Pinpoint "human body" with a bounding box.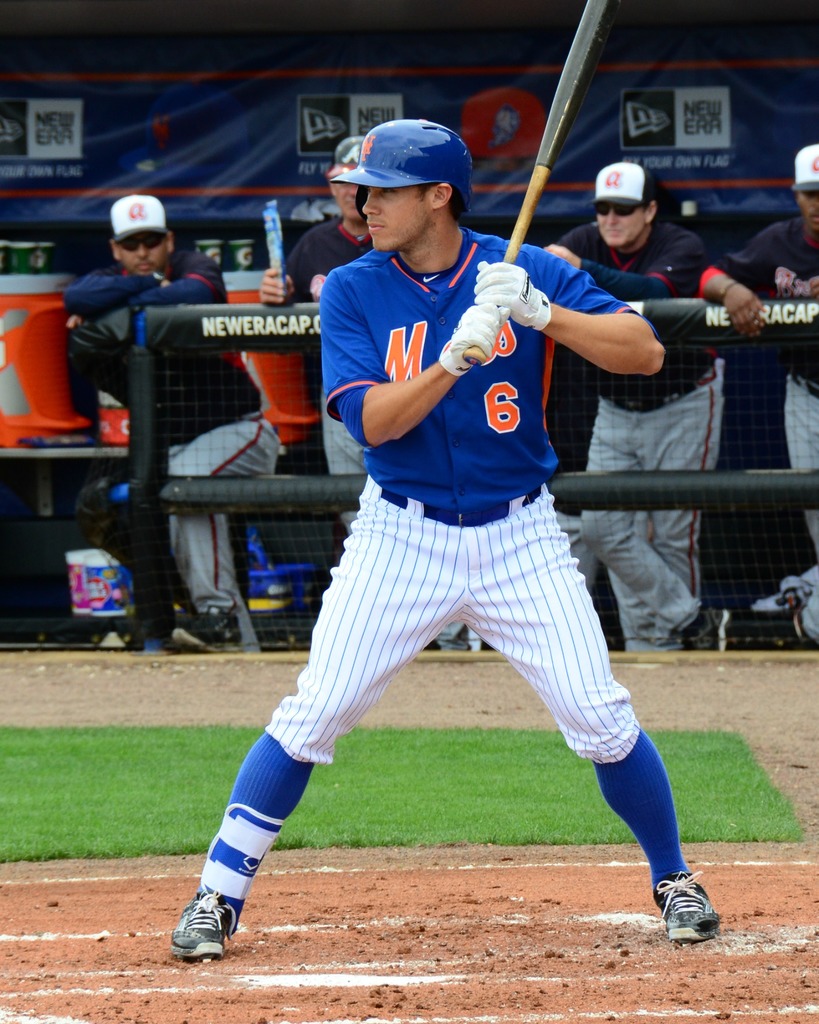
x1=542, y1=225, x2=729, y2=652.
